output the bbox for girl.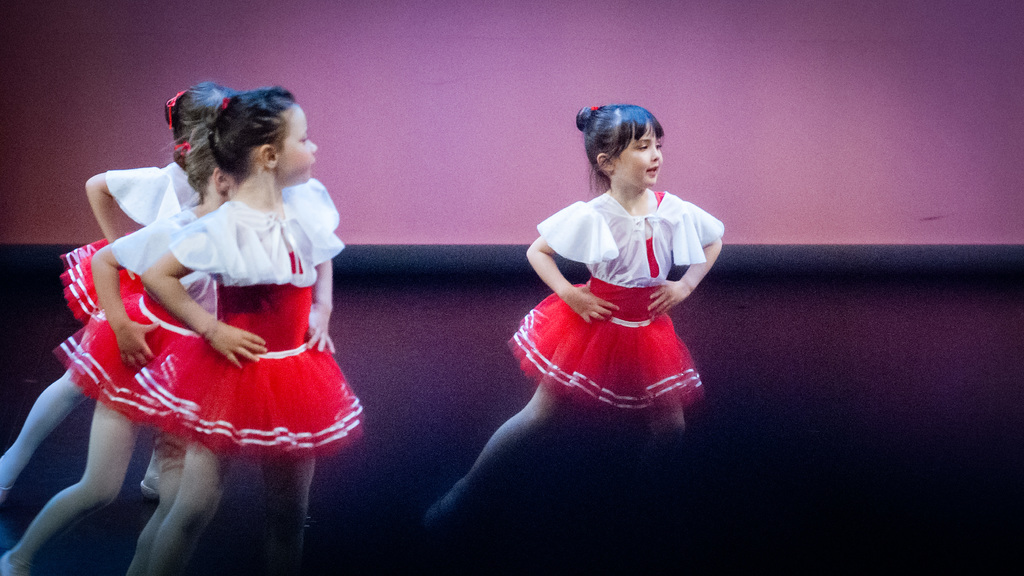
Rect(422, 104, 724, 525).
